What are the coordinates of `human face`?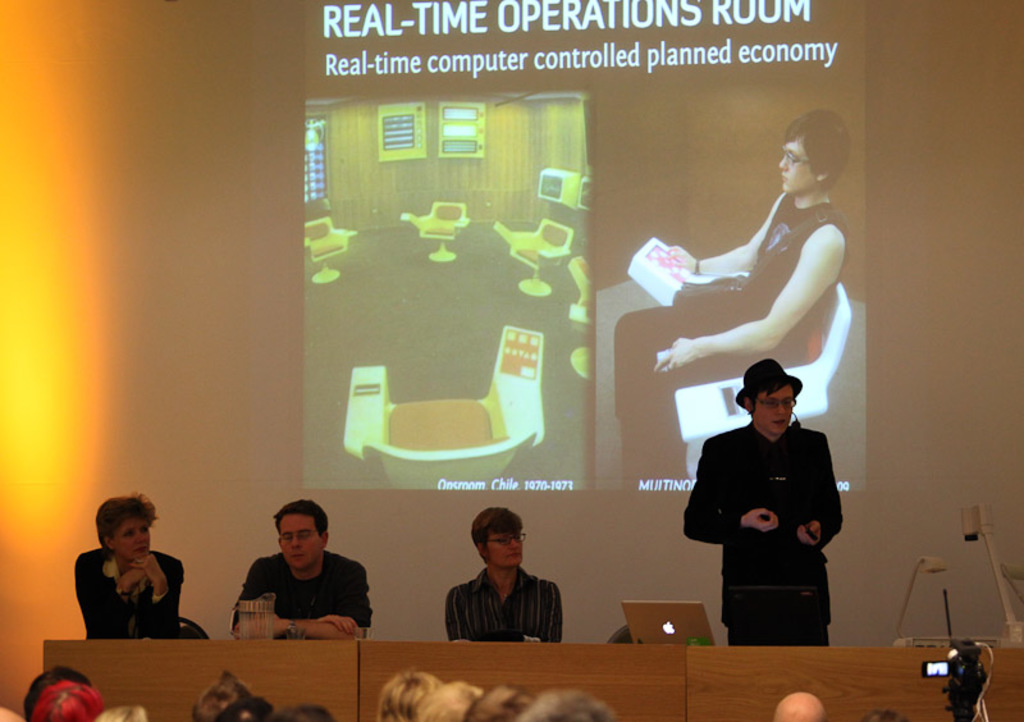
[114, 517, 148, 556].
